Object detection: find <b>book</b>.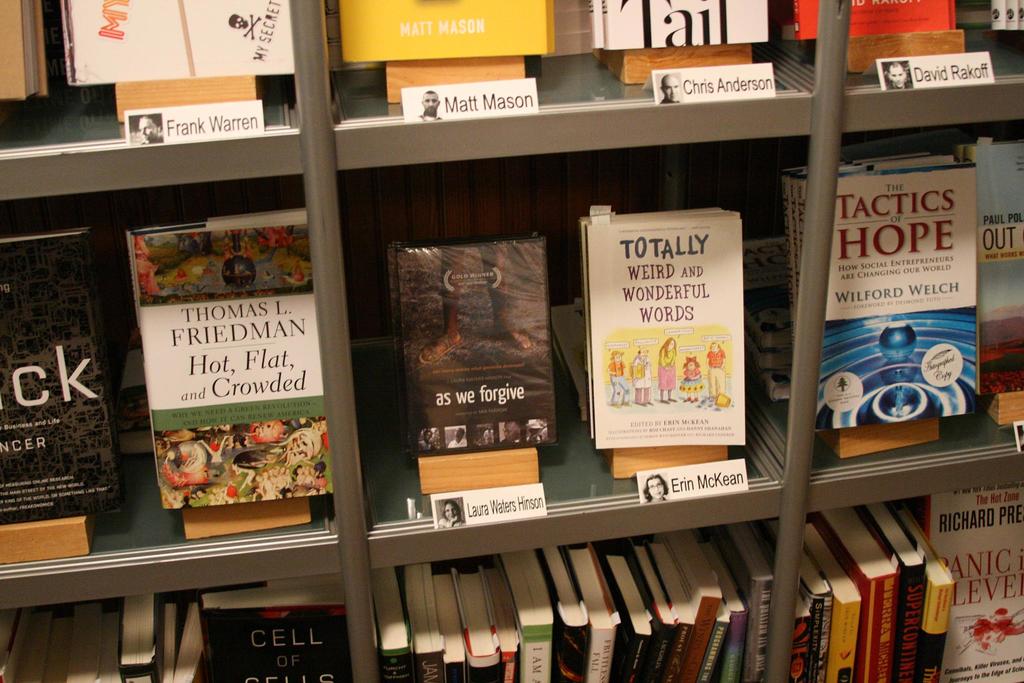
(961, 139, 1023, 399).
